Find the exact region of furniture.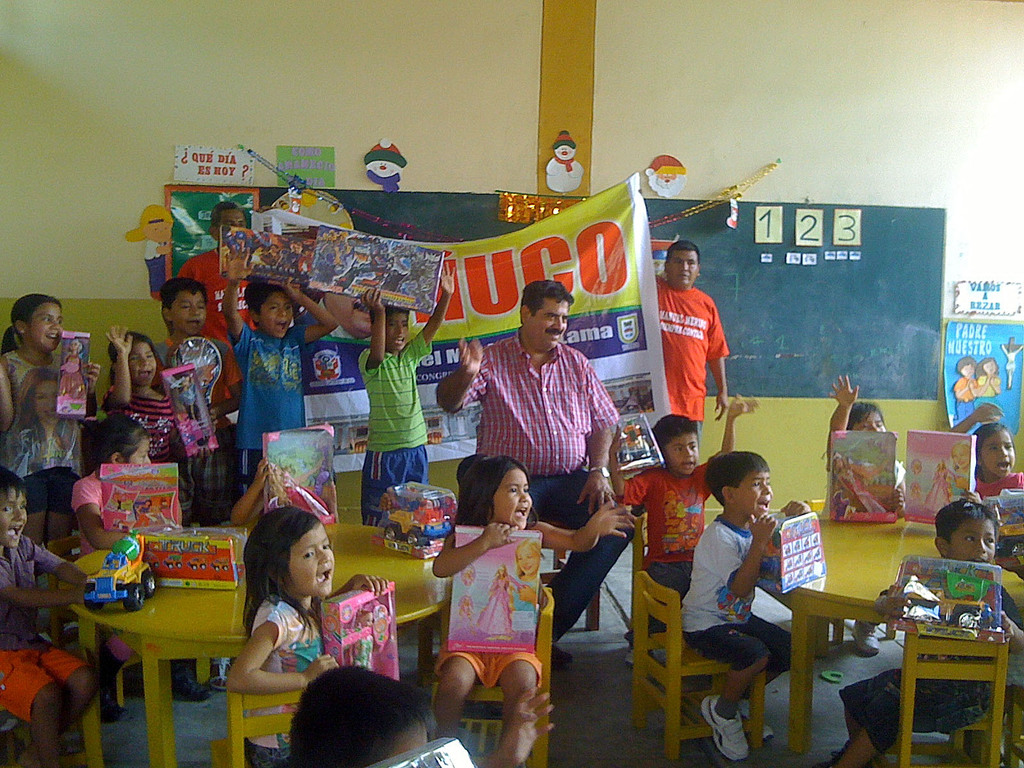
Exact region: BBox(0, 714, 27, 767).
